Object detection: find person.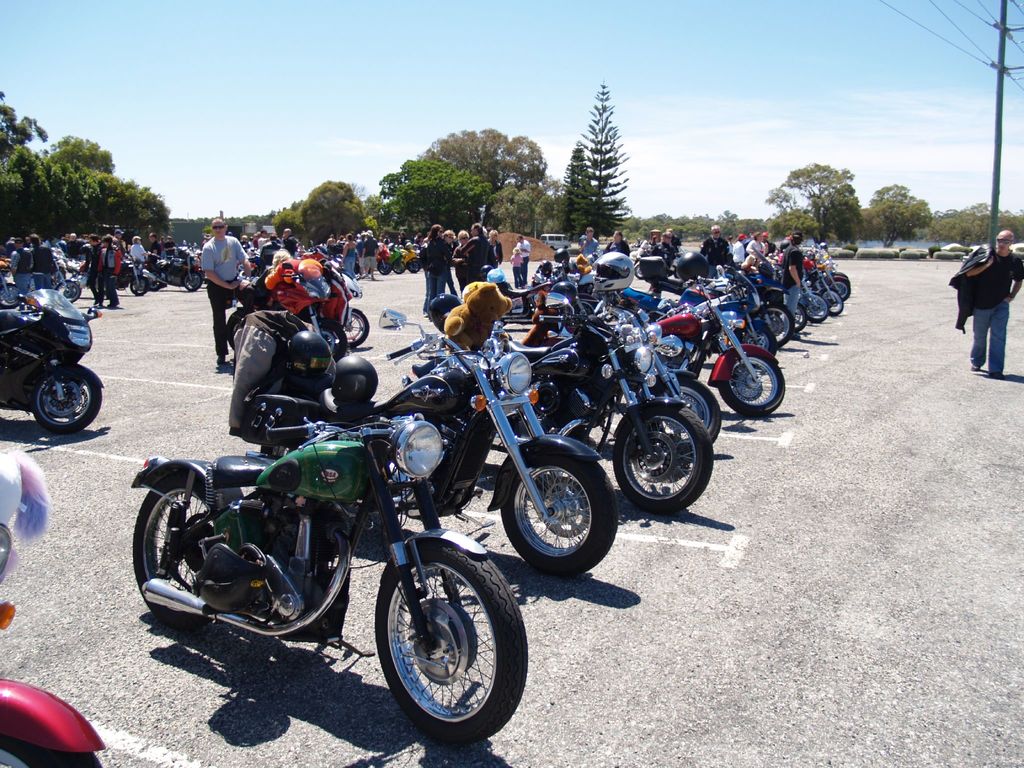
966/227/1023/378.
